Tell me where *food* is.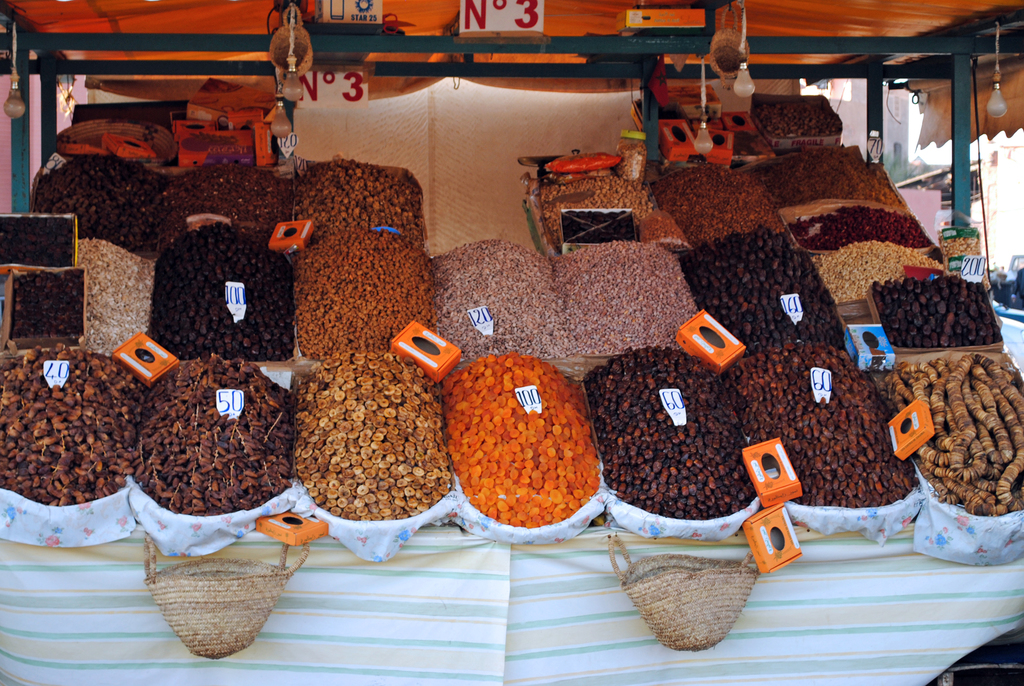
*food* is at <region>687, 231, 833, 348</region>.
